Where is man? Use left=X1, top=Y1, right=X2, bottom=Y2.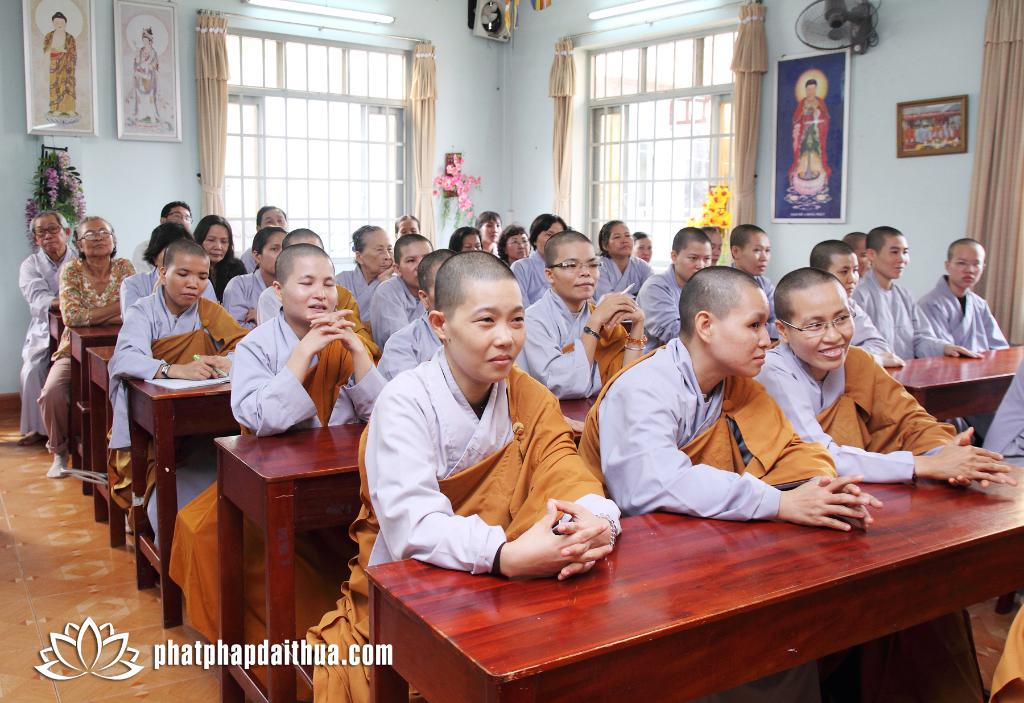
left=369, top=236, right=433, bottom=355.
